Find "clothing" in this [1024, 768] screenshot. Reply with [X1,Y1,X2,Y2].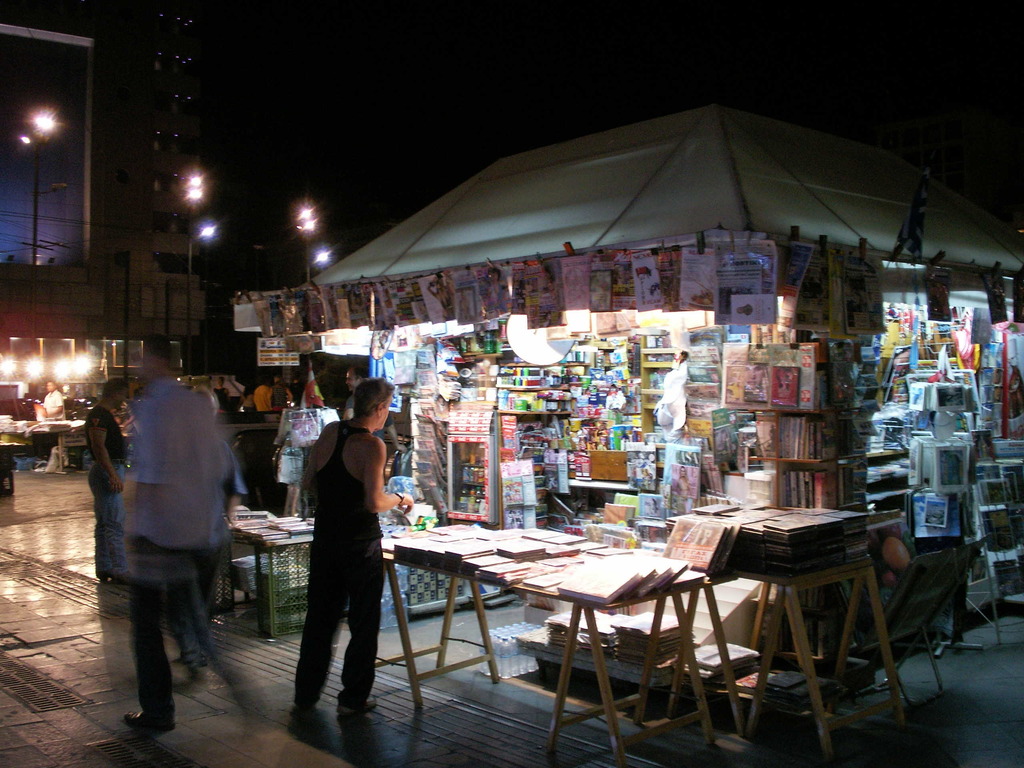
[37,382,69,424].
